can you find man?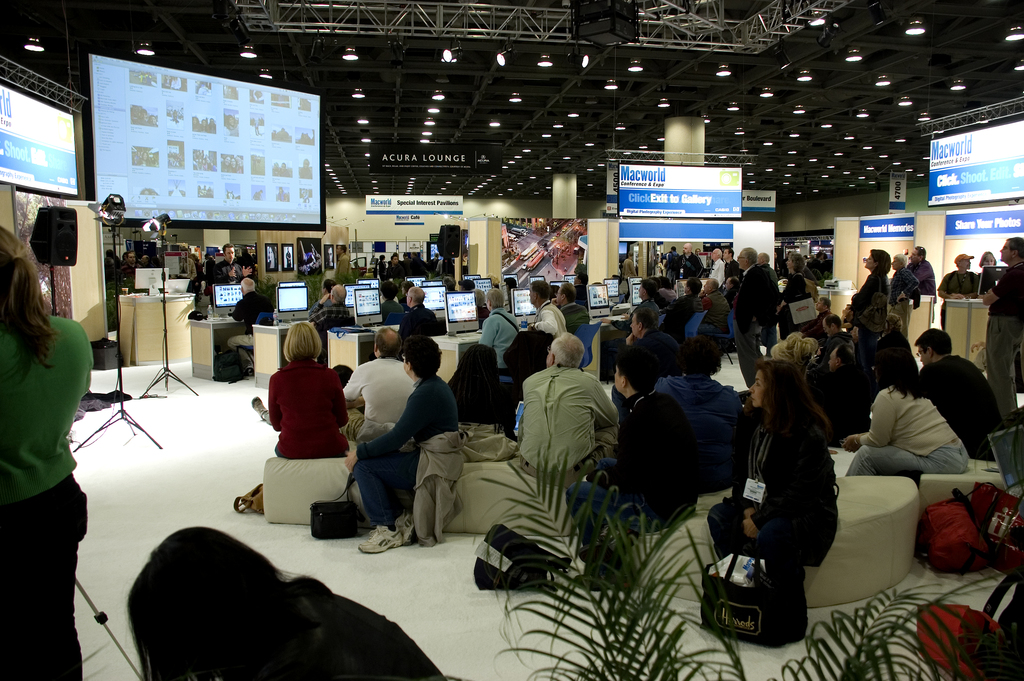
Yes, bounding box: 122, 250, 144, 283.
